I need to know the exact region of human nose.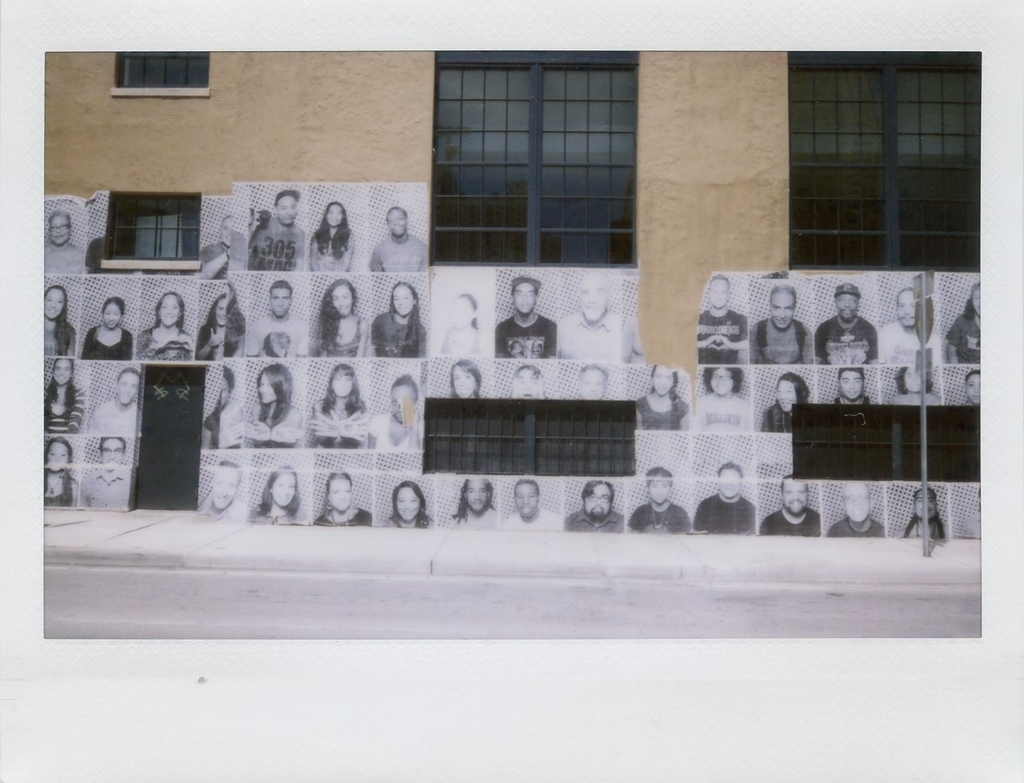
Region: {"x1": 659, "y1": 377, "x2": 667, "y2": 386}.
